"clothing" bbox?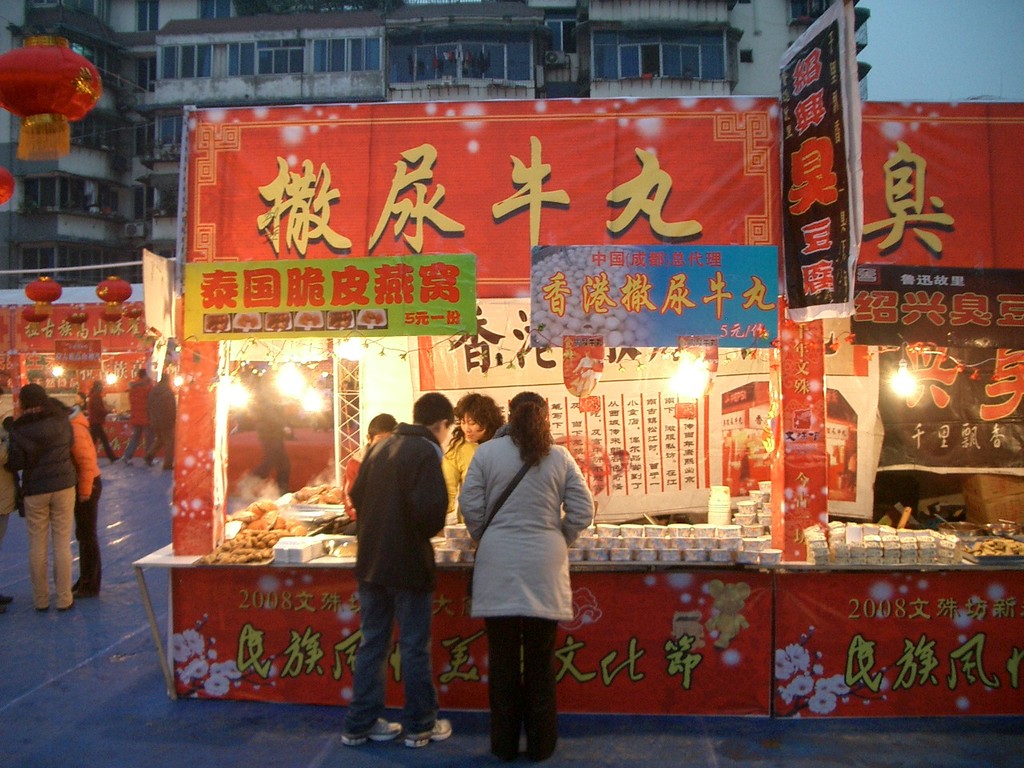
(x1=85, y1=376, x2=121, y2=432)
